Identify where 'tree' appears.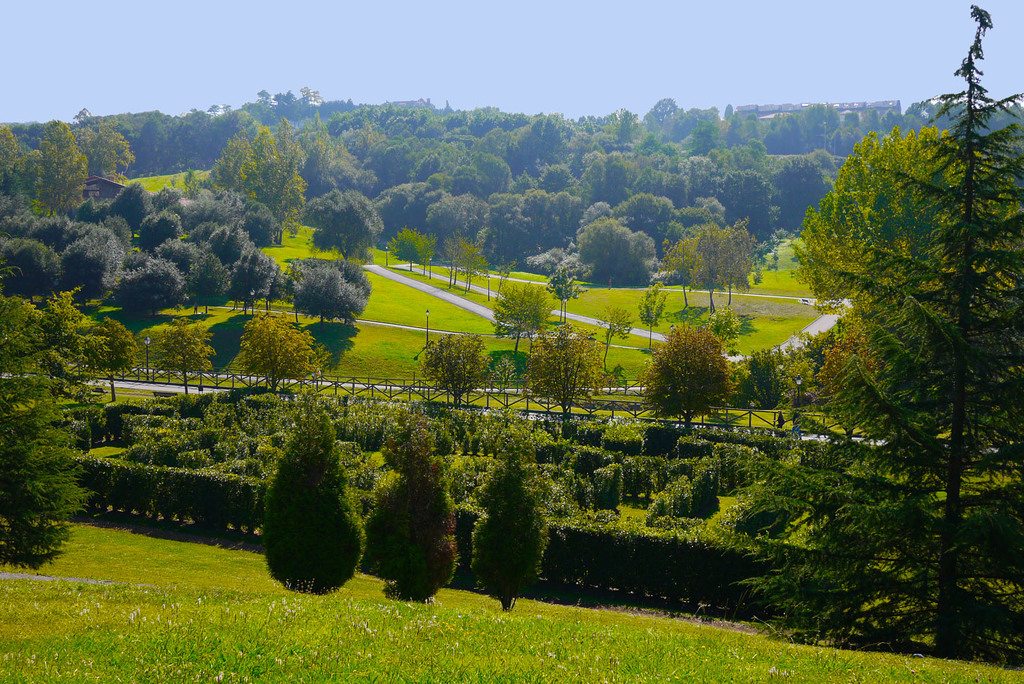
Appears at l=237, t=310, r=325, b=394.
